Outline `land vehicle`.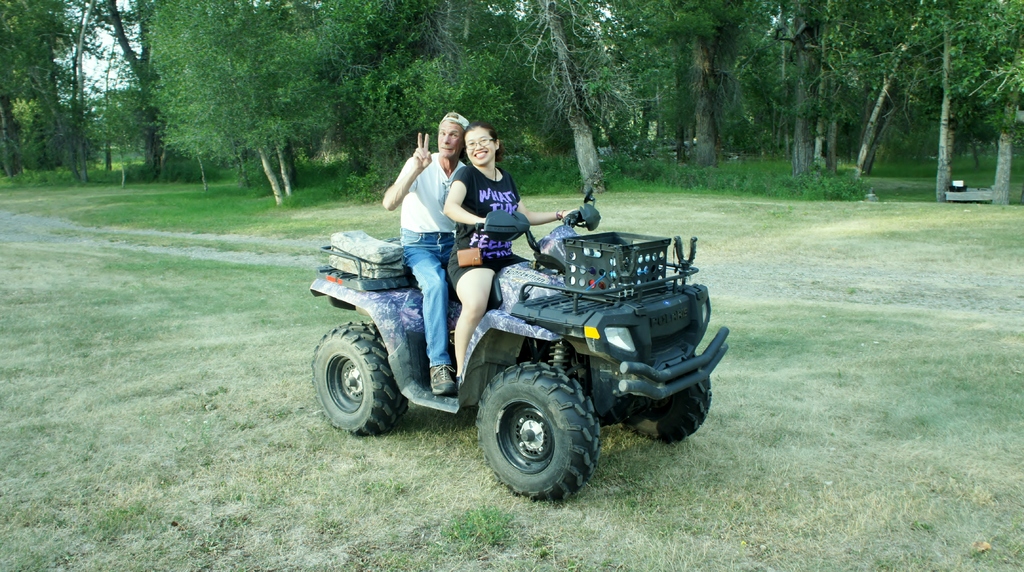
Outline: <box>313,175,729,502</box>.
